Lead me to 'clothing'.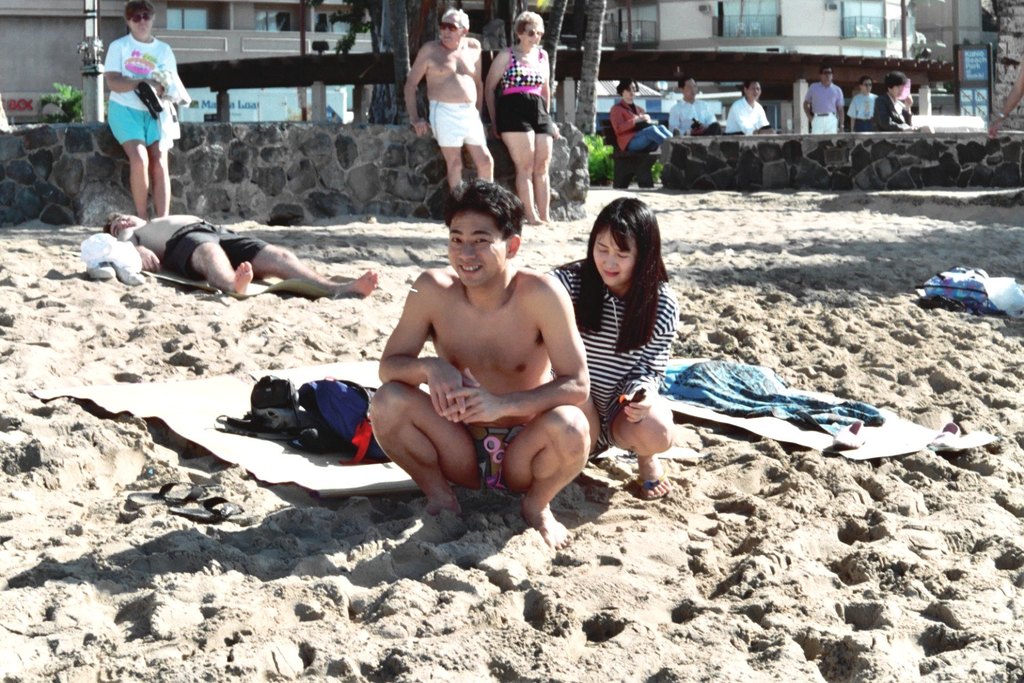
Lead to {"left": 873, "top": 92, "right": 913, "bottom": 132}.
